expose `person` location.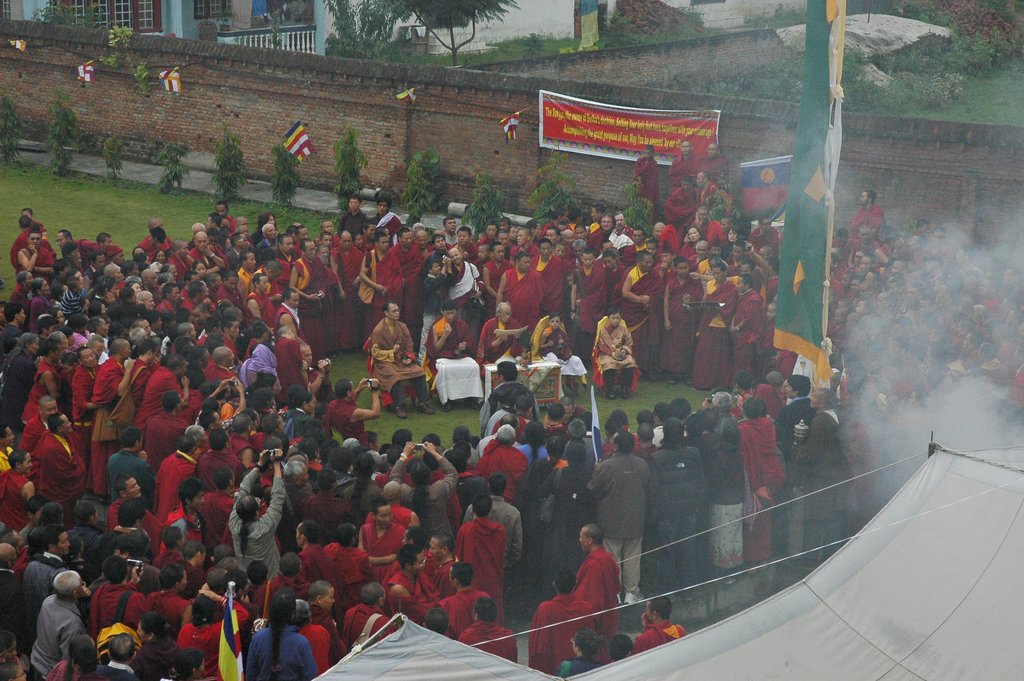
Exposed at bbox=(639, 411, 657, 425).
